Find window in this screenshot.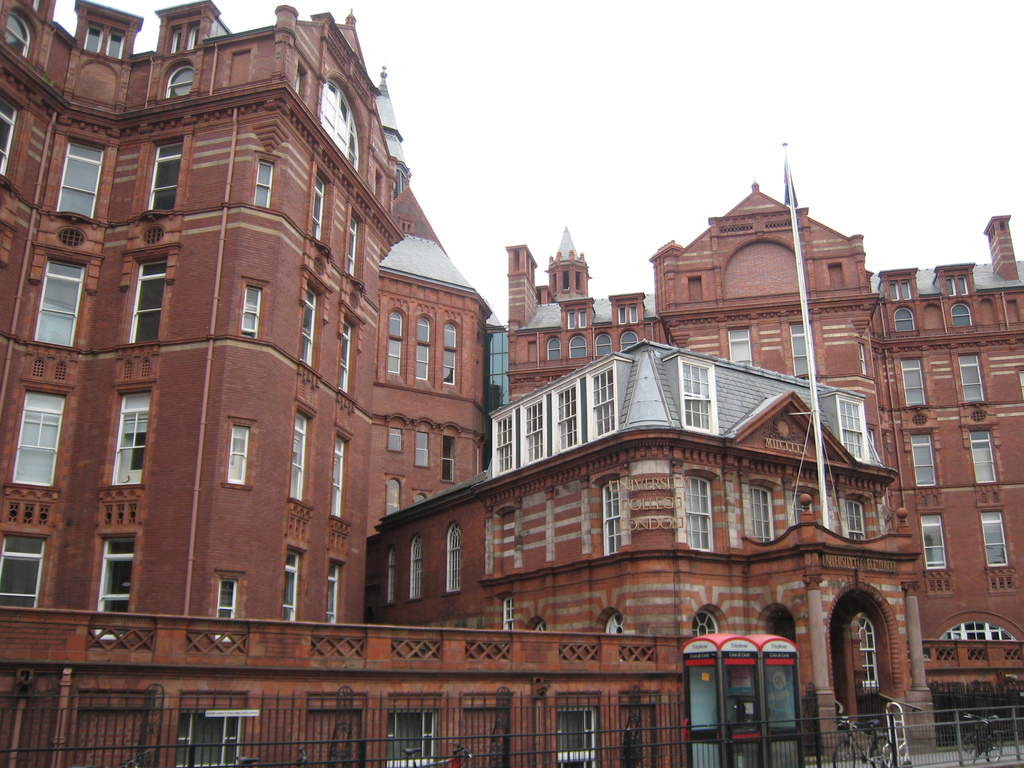
The bounding box for window is box=[92, 532, 136, 637].
